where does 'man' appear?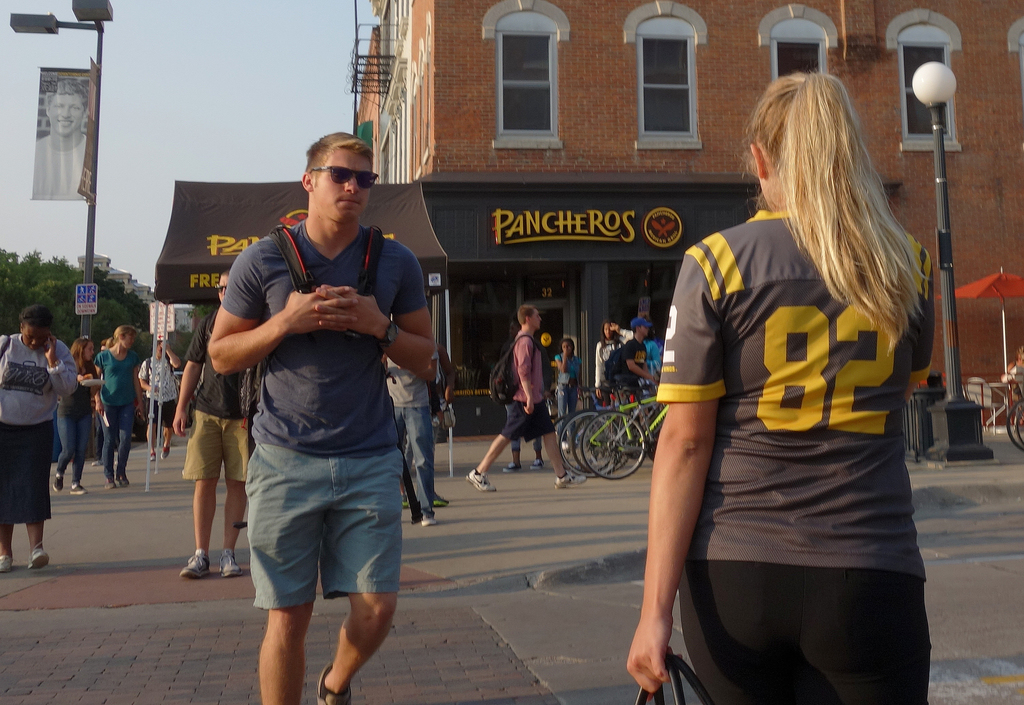
Appears at box(210, 150, 431, 704).
